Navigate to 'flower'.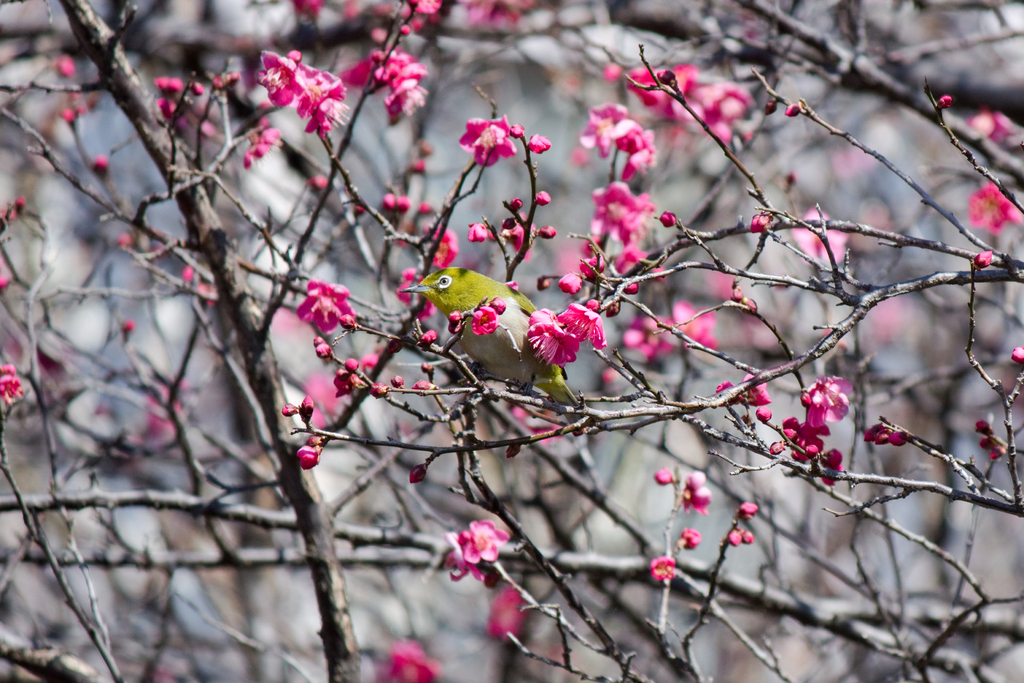
Navigation target: BBox(975, 418, 994, 432).
